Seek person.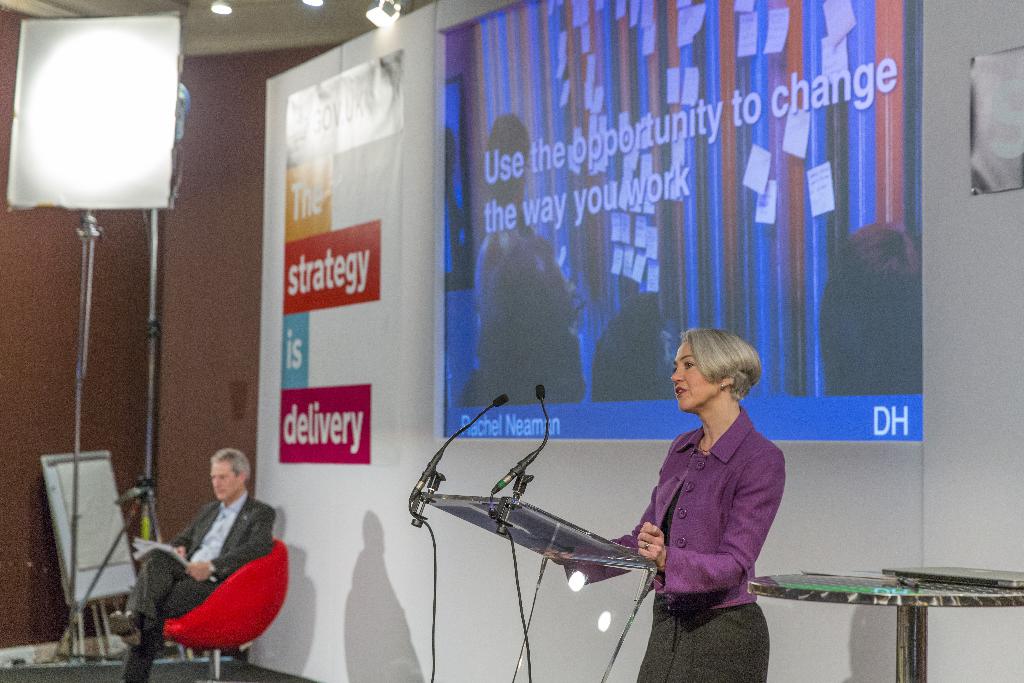
BBox(536, 325, 785, 682).
